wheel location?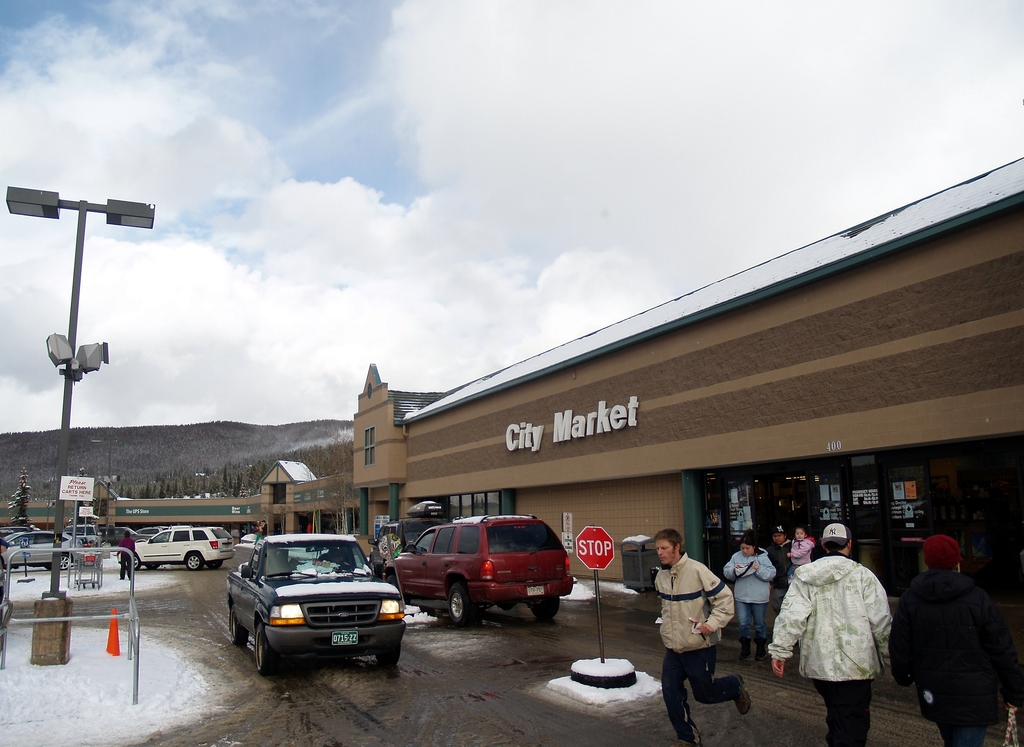
[256,623,277,675]
